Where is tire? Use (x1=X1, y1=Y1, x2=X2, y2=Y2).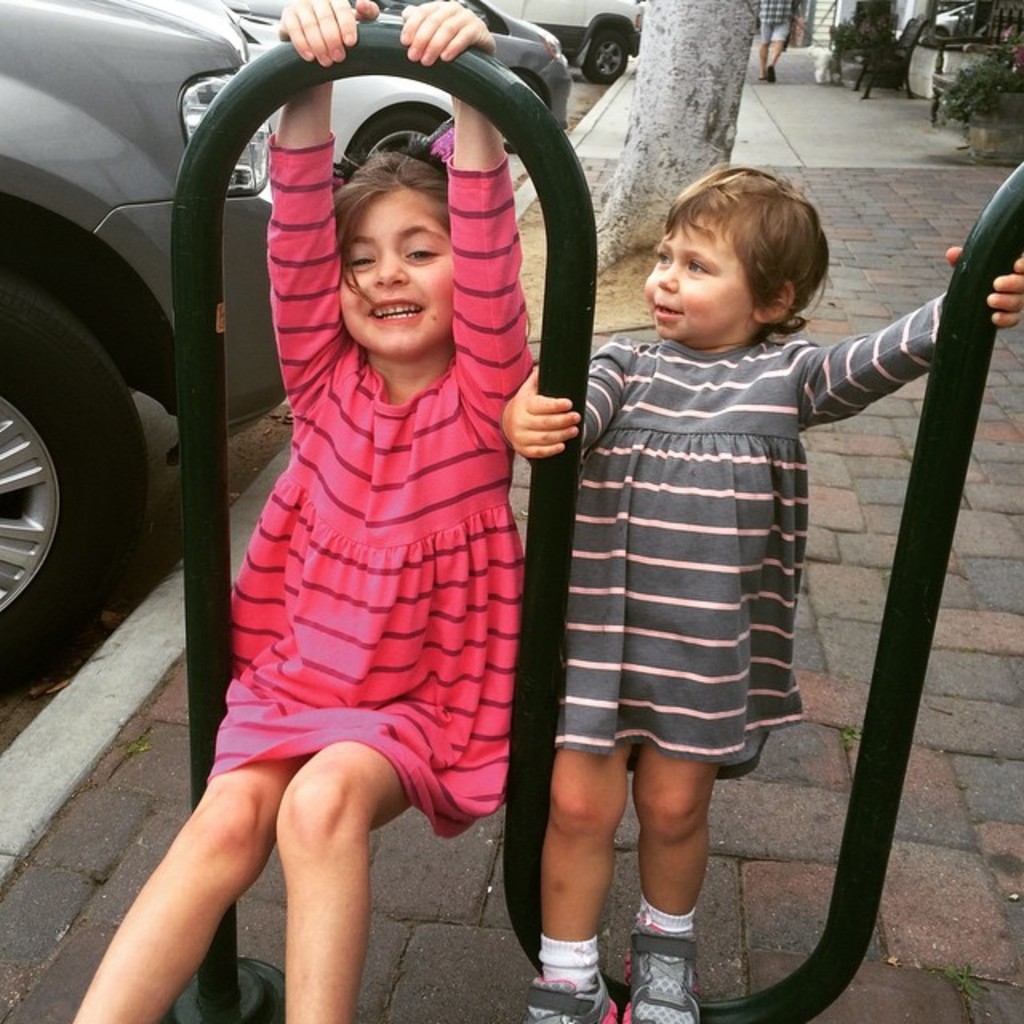
(x1=896, y1=67, x2=910, y2=101).
